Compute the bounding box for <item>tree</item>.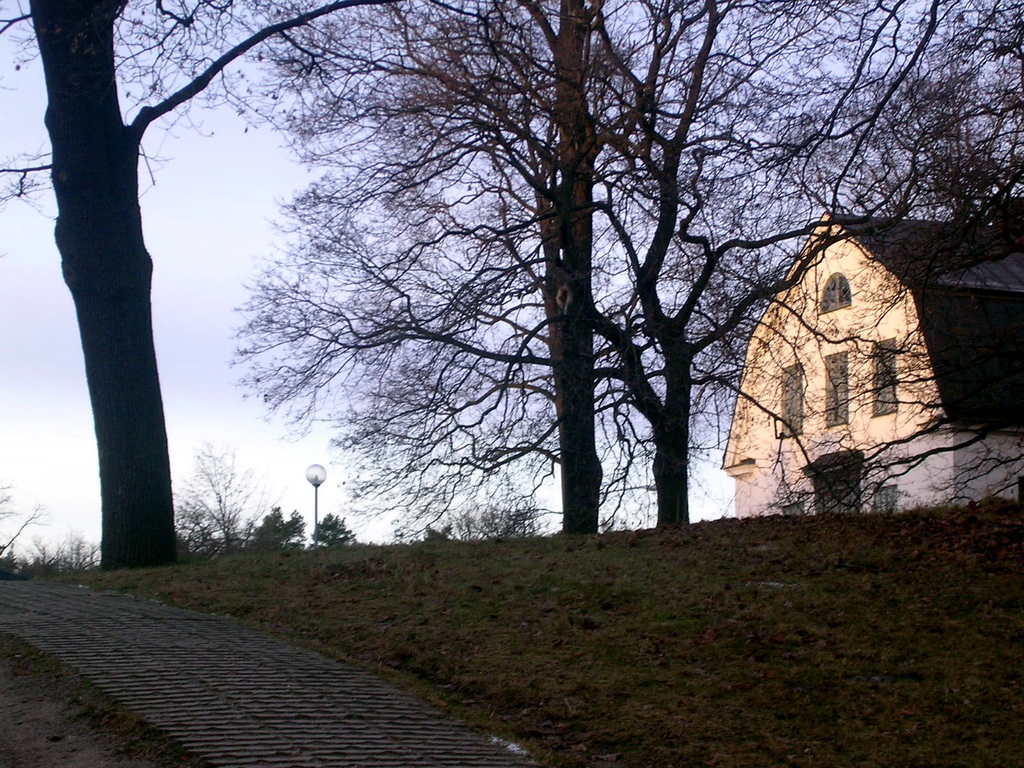
<box>869,0,1023,250</box>.
